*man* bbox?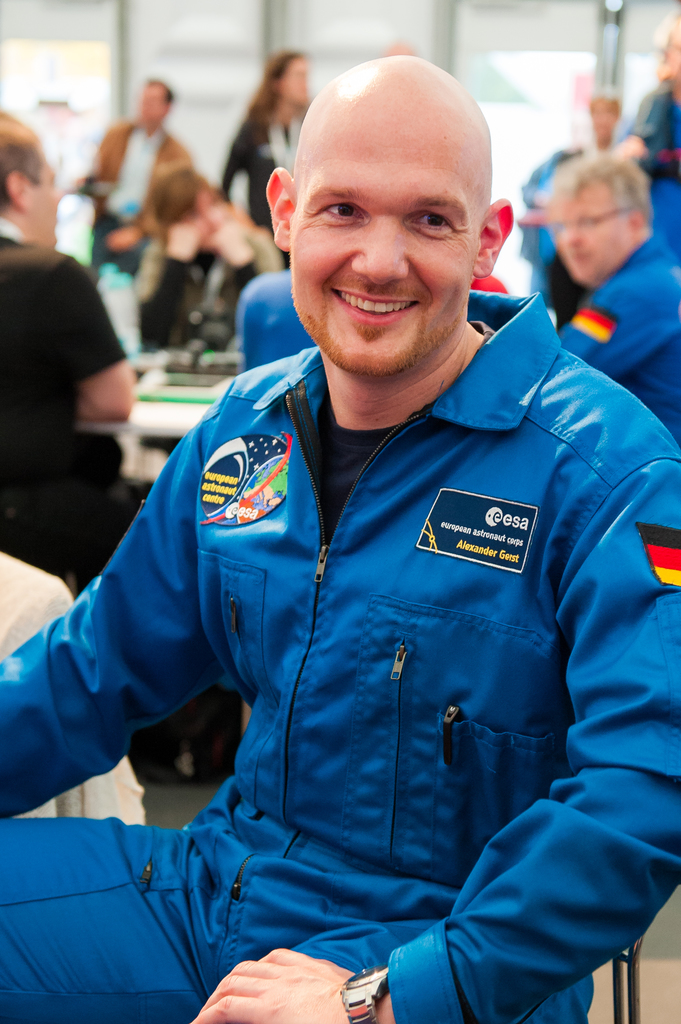
0 50 680 1023
